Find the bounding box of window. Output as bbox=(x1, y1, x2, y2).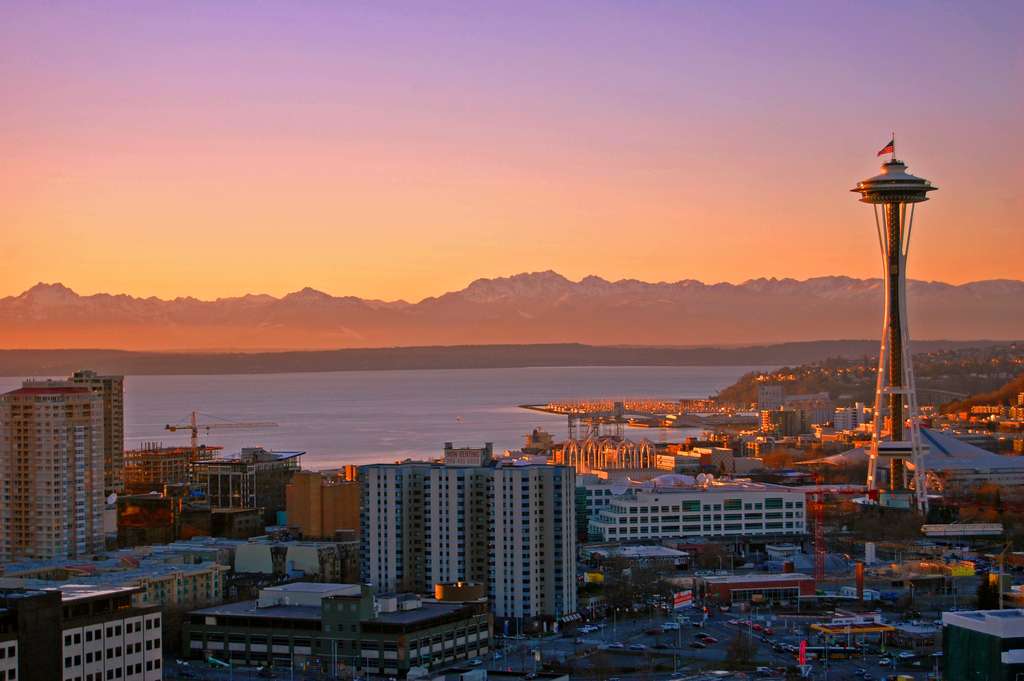
bbox=(0, 671, 6, 680).
